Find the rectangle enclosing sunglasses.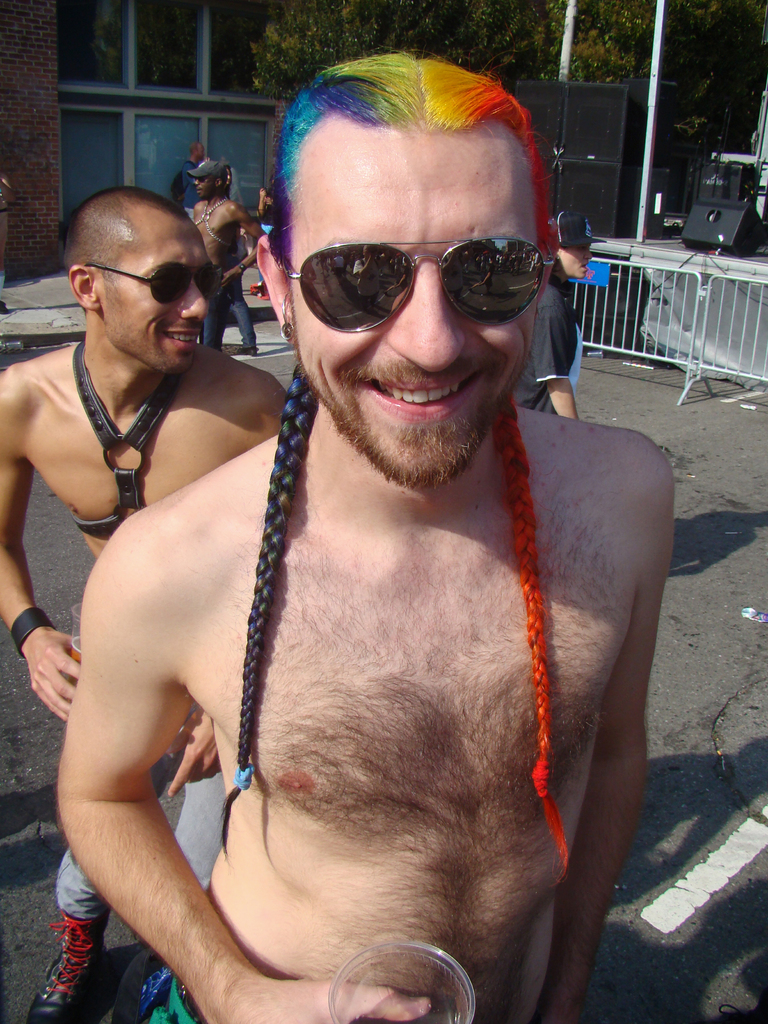
x1=280, y1=235, x2=551, y2=335.
